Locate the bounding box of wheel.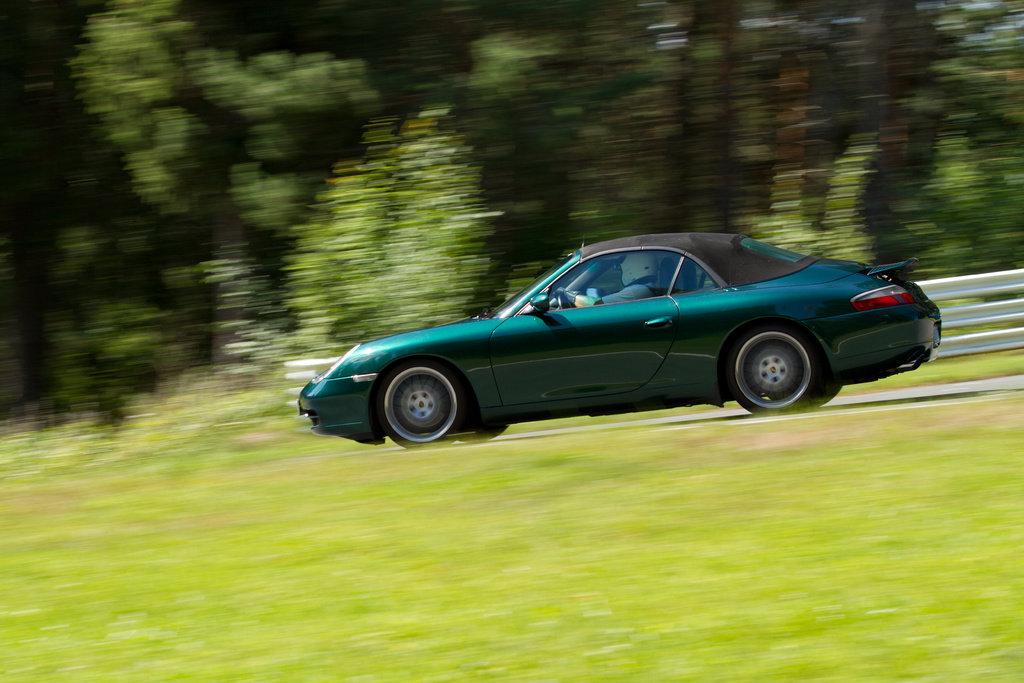
Bounding box: locate(801, 371, 840, 409).
